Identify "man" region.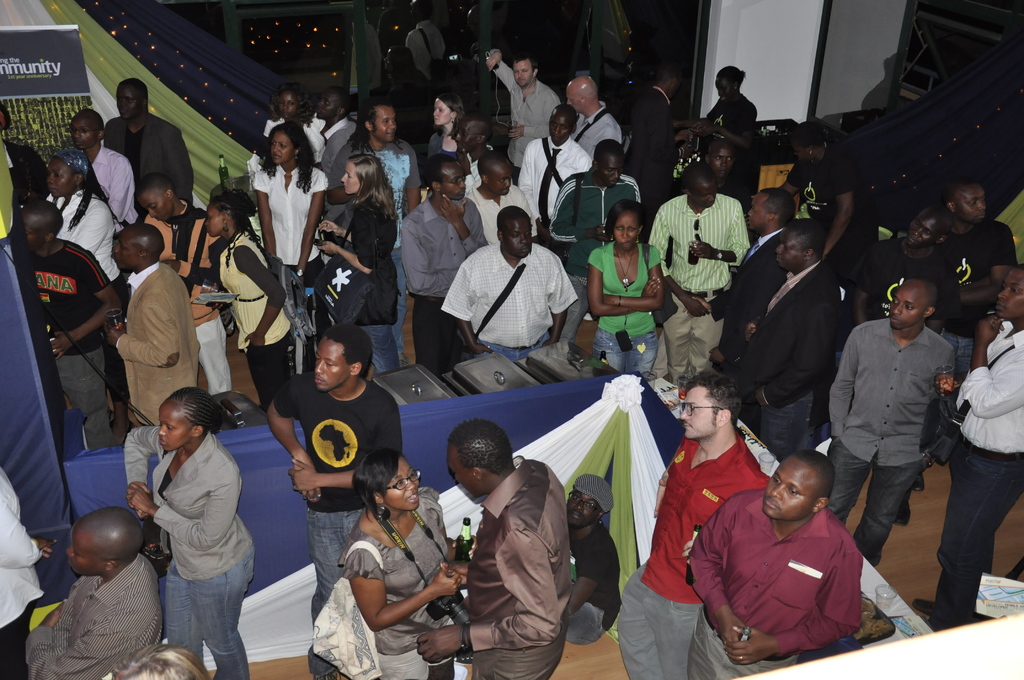
Region: box(688, 449, 865, 679).
